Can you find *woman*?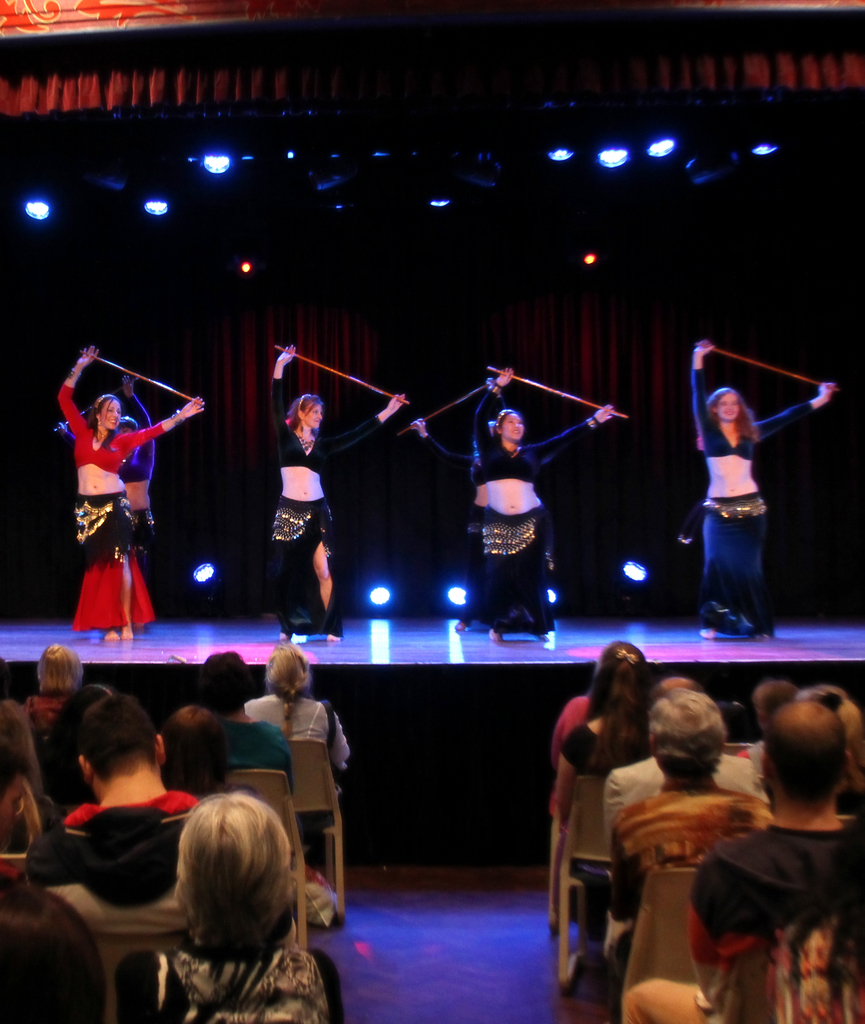
Yes, bounding box: [603,688,766,987].
